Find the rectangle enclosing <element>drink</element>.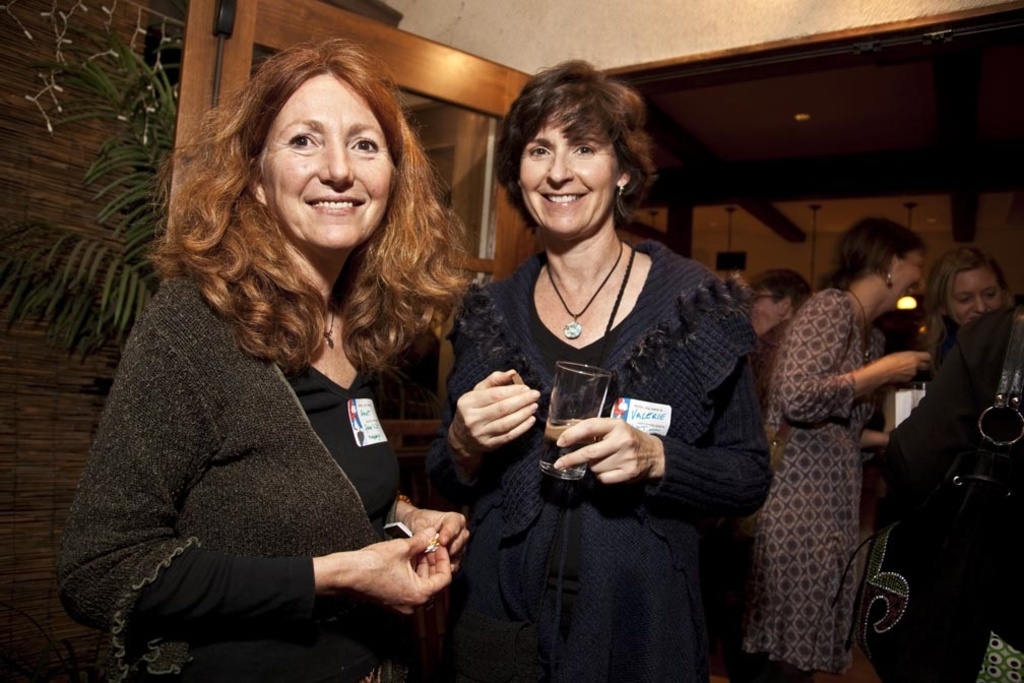
542 422 596 473.
